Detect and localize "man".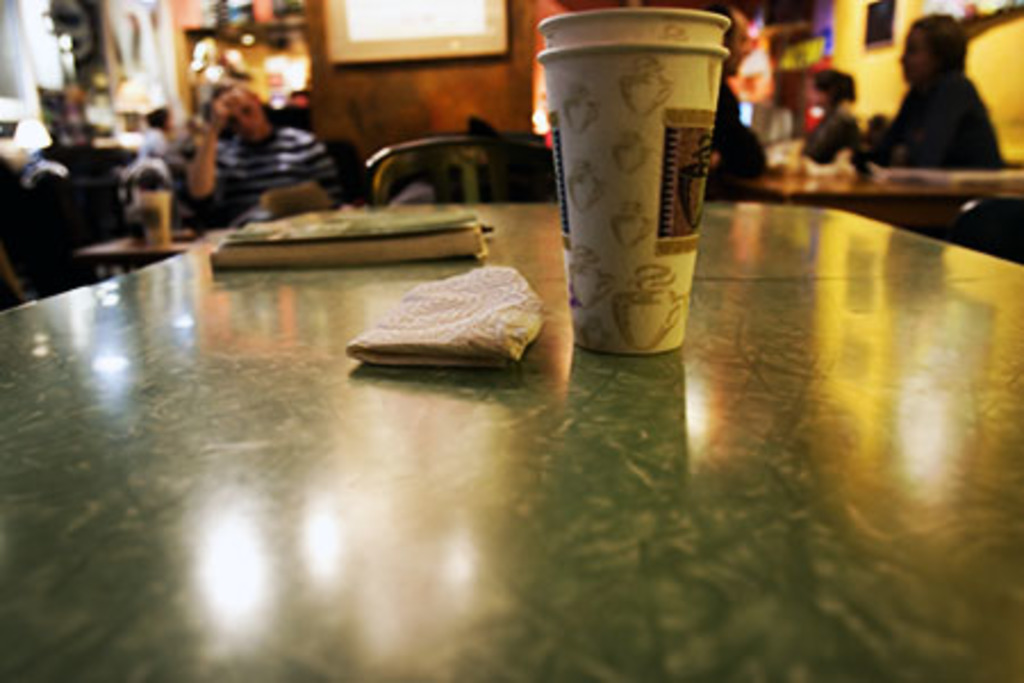
Localized at [left=872, top=14, right=1010, bottom=175].
